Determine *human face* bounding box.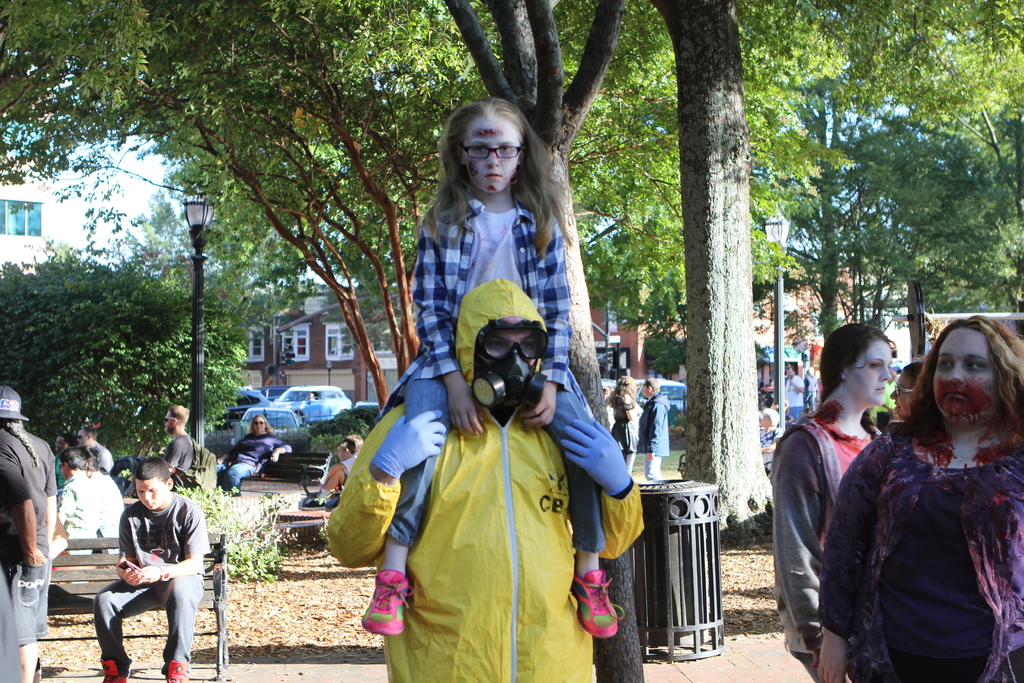
Determined: <box>166,411,172,432</box>.
